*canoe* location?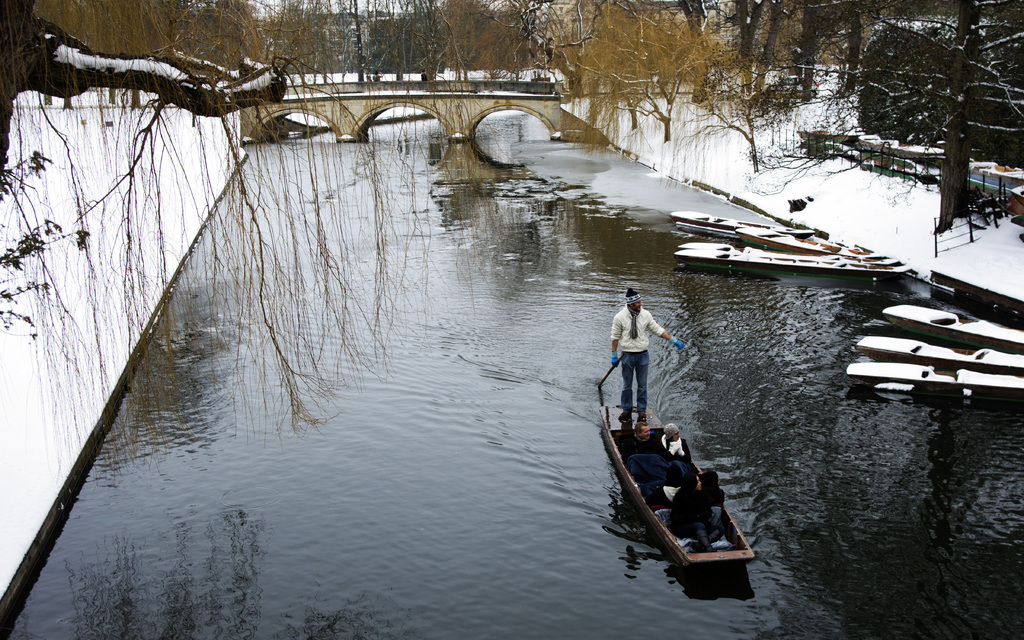
(882, 300, 1023, 351)
